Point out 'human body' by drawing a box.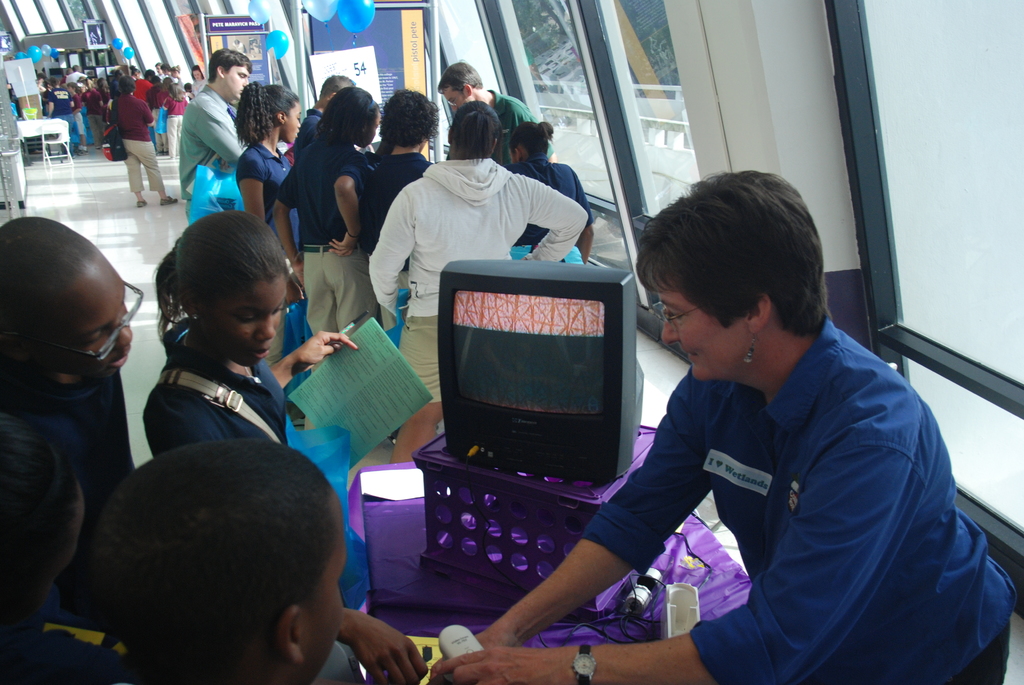
region(513, 159, 593, 266).
